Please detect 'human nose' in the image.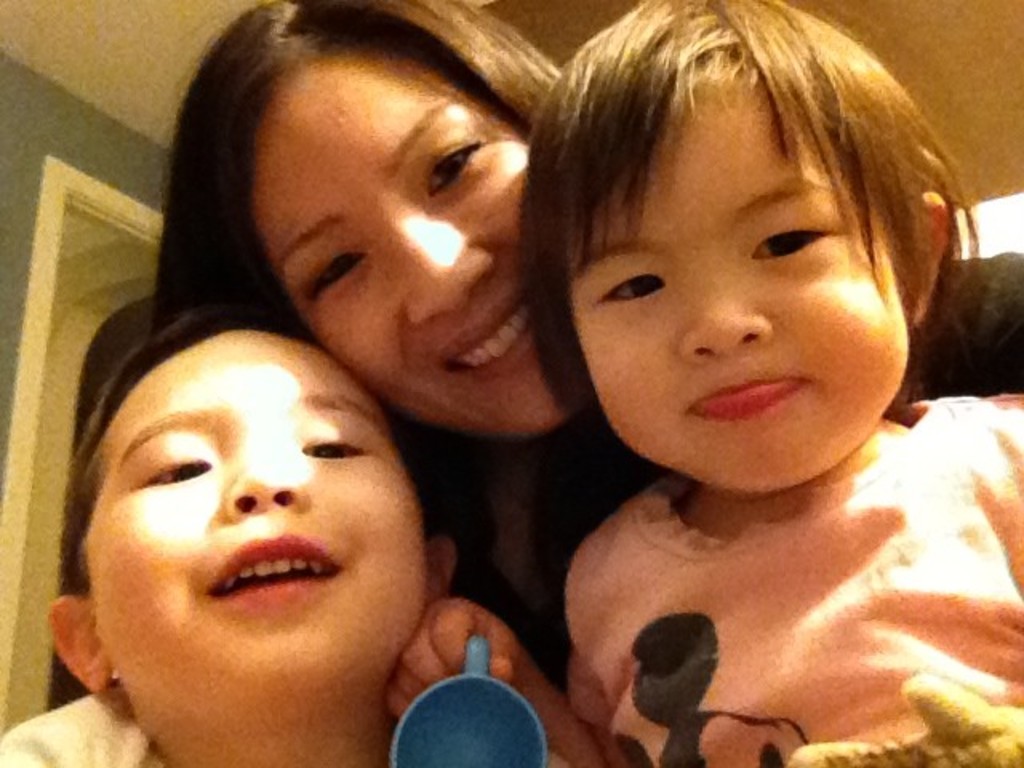
x1=674, y1=266, x2=770, y2=365.
